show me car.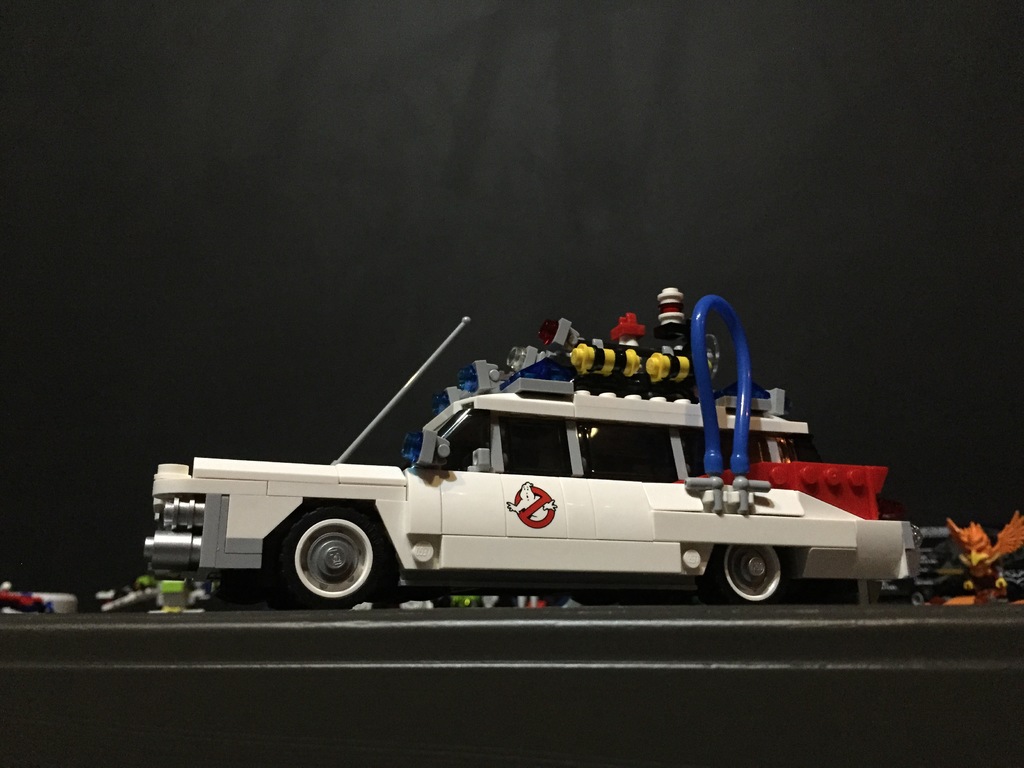
car is here: 143/287/923/612.
